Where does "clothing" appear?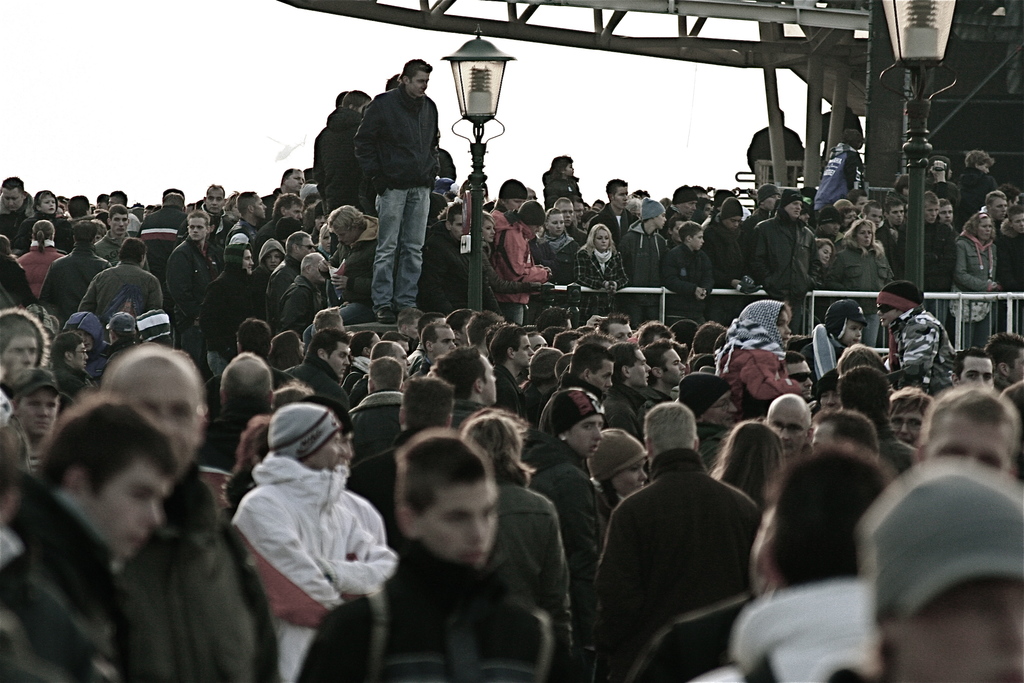
Appears at {"x1": 515, "y1": 386, "x2": 546, "y2": 418}.
